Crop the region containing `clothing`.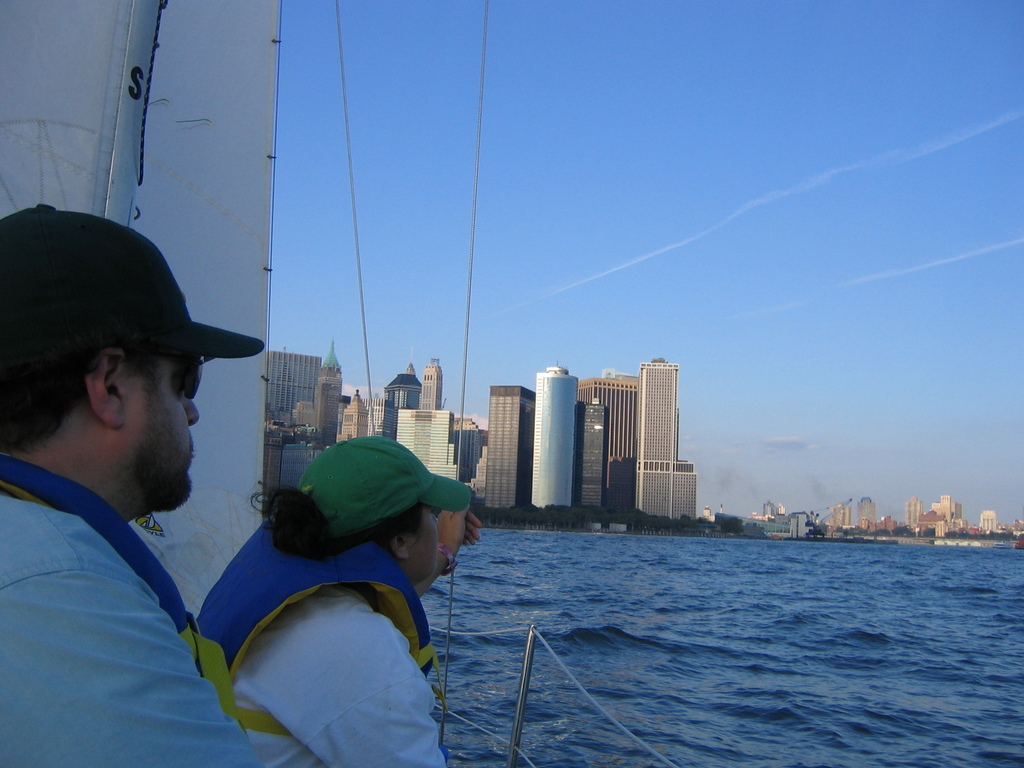
Crop region: select_region(0, 452, 257, 767).
